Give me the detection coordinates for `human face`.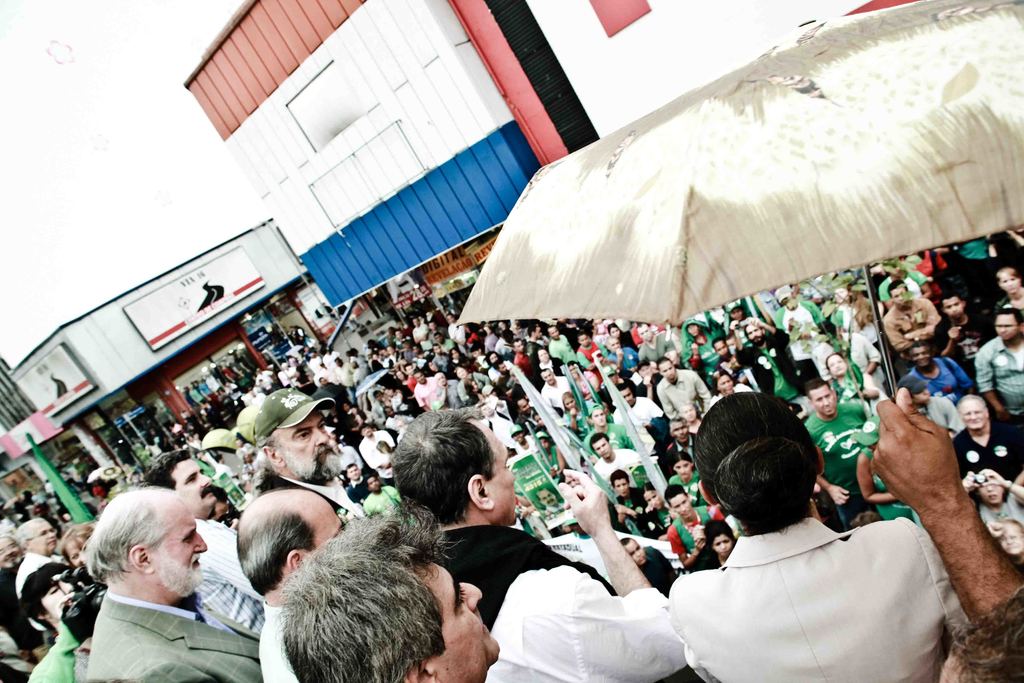
crop(826, 353, 847, 372).
